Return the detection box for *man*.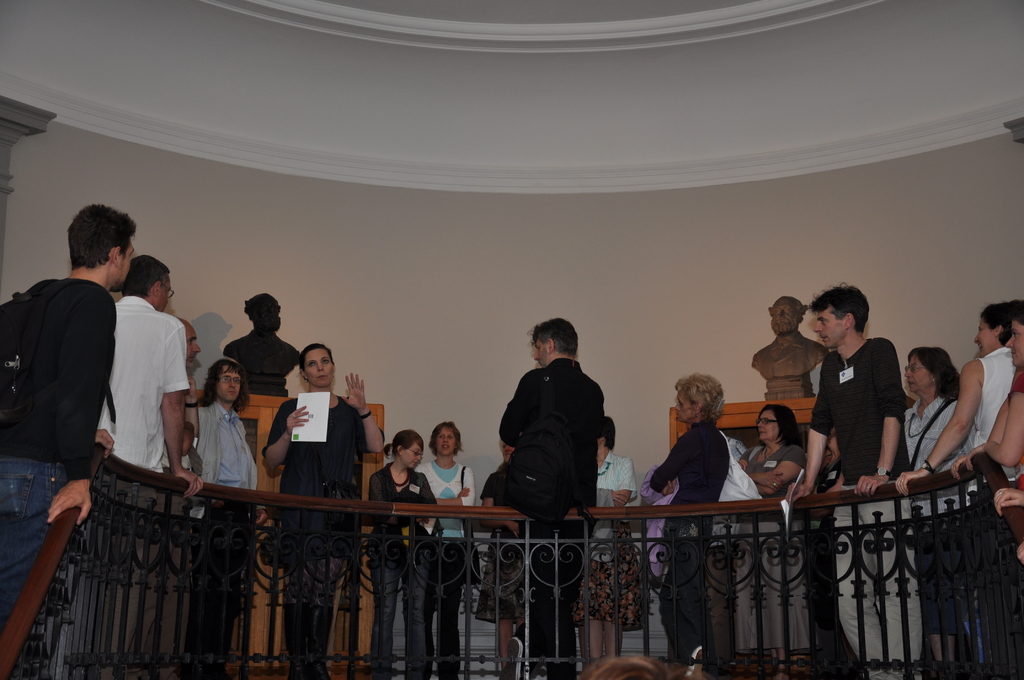
[left=0, top=206, right=136, bottom=676].
